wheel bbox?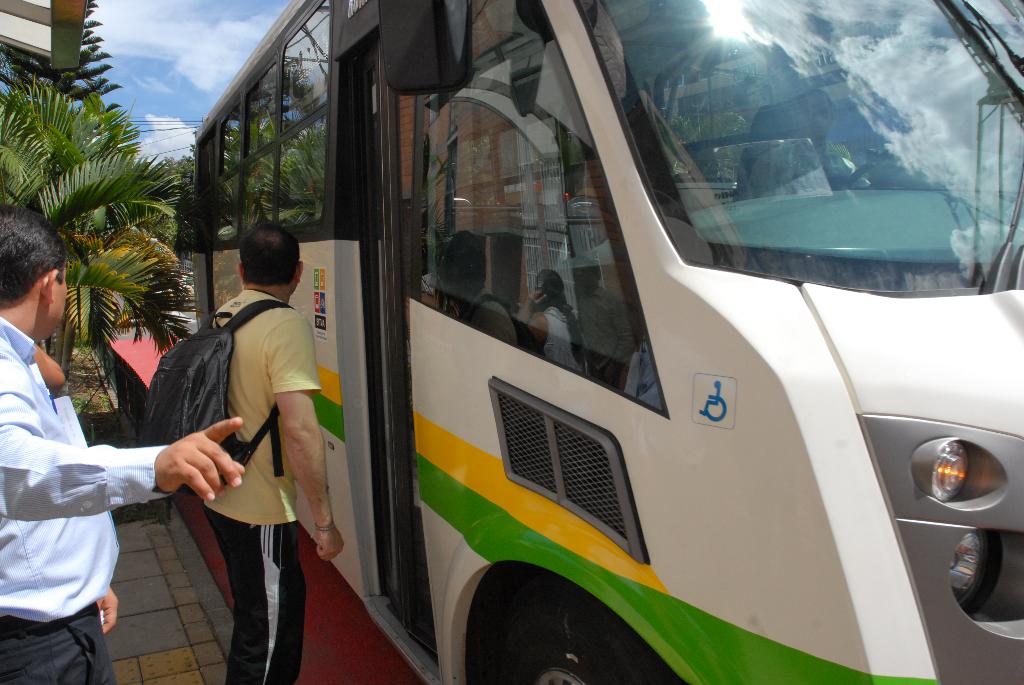
region(484, 583, 678, 684)
